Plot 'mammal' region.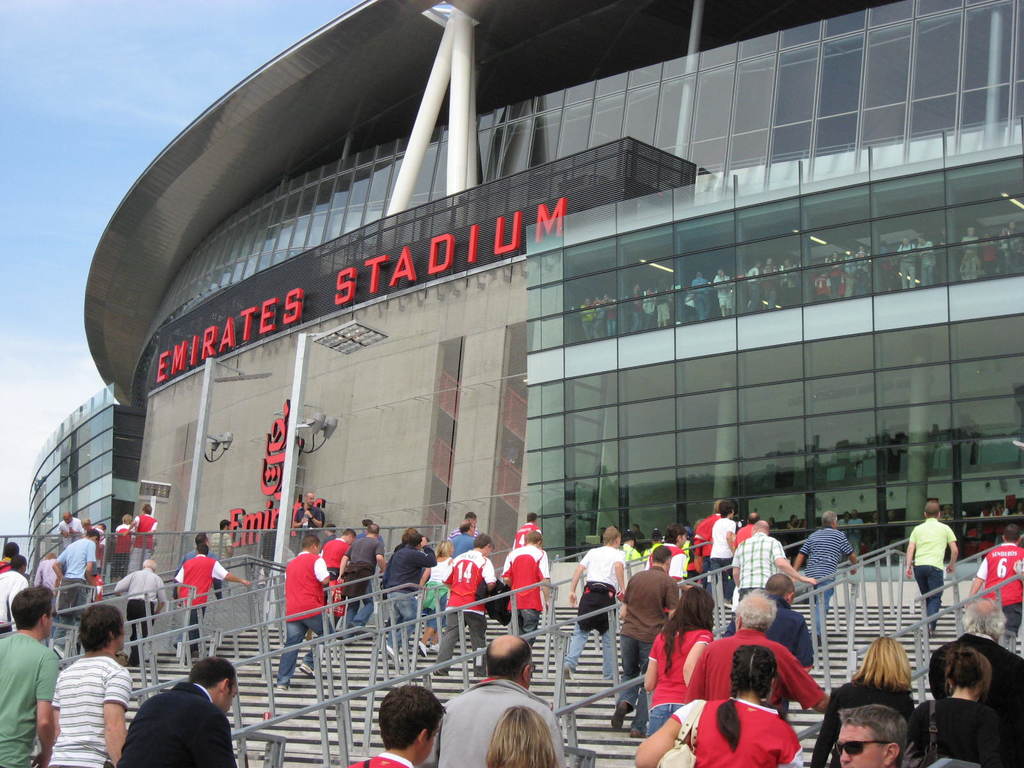
Plotted at [36, 550, 62, 609].
